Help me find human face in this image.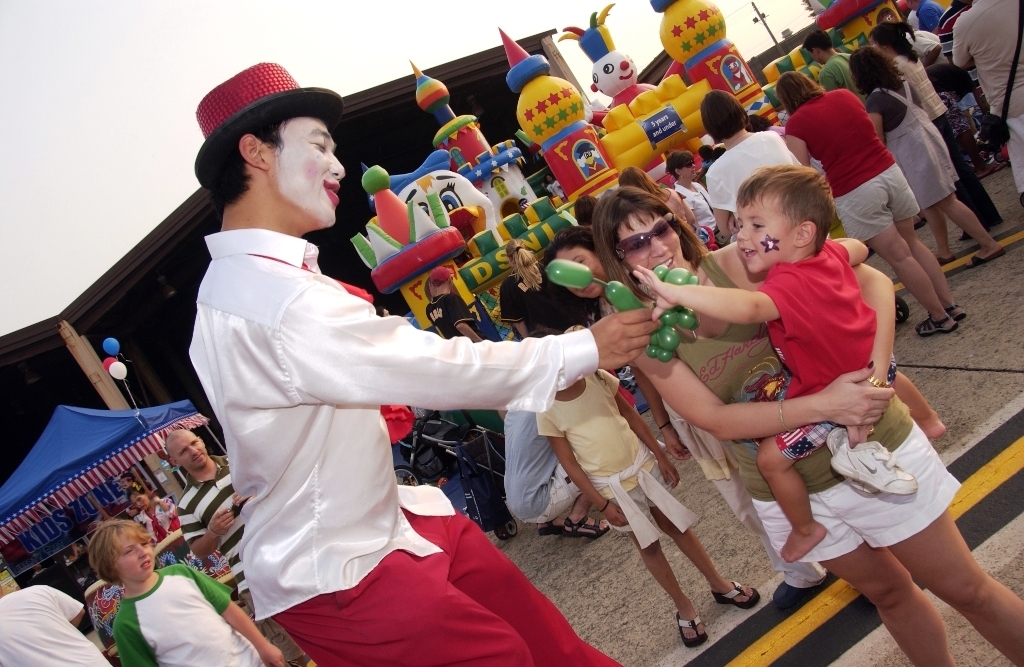
Found it: {"x1": 117, "y1": 526, "x2": 156, "y2": 582}.
